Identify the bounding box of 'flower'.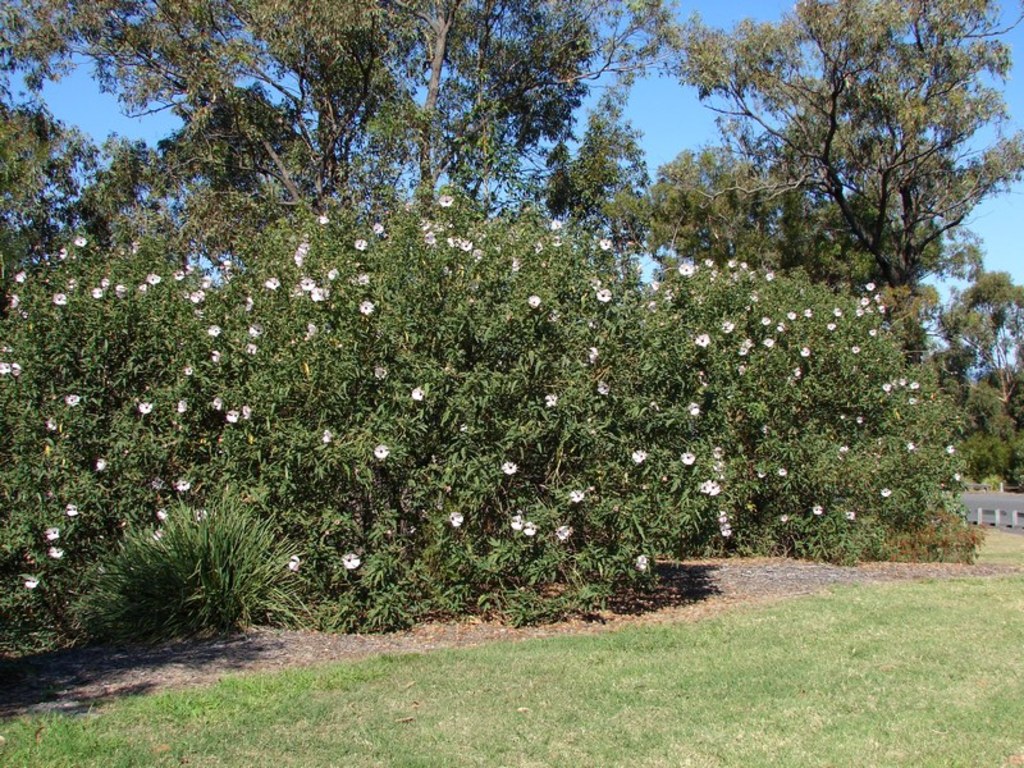
select_region(314, 214, 328, 229).
